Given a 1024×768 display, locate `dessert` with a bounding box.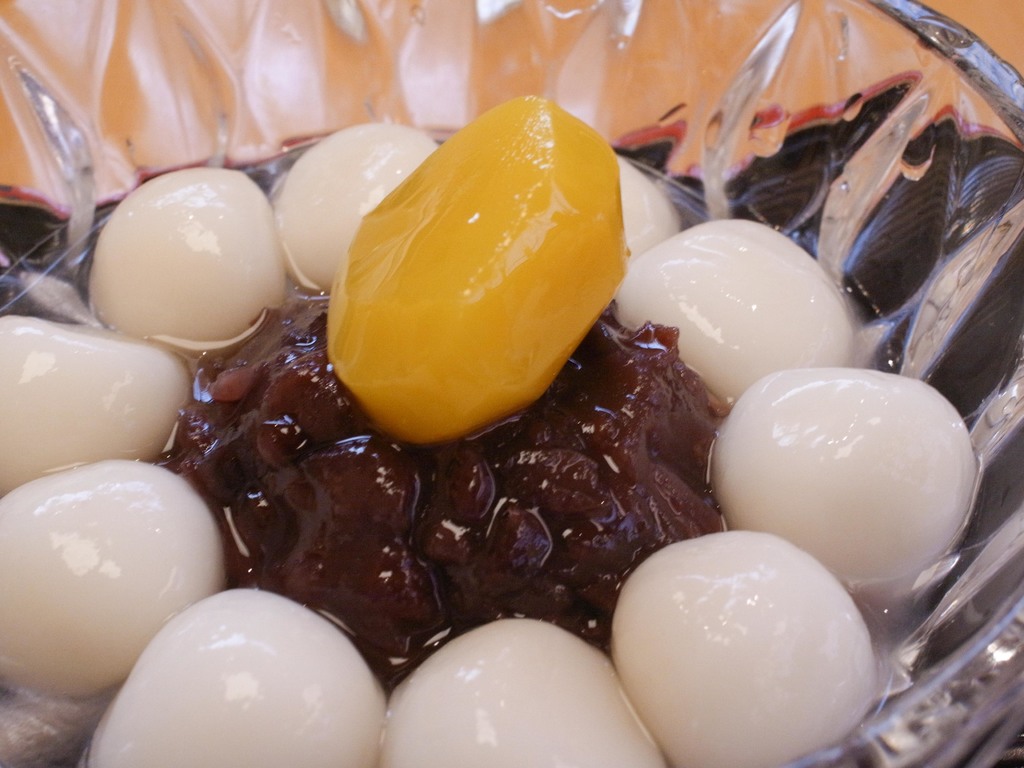
Located: 376, 617, 672, 767.
